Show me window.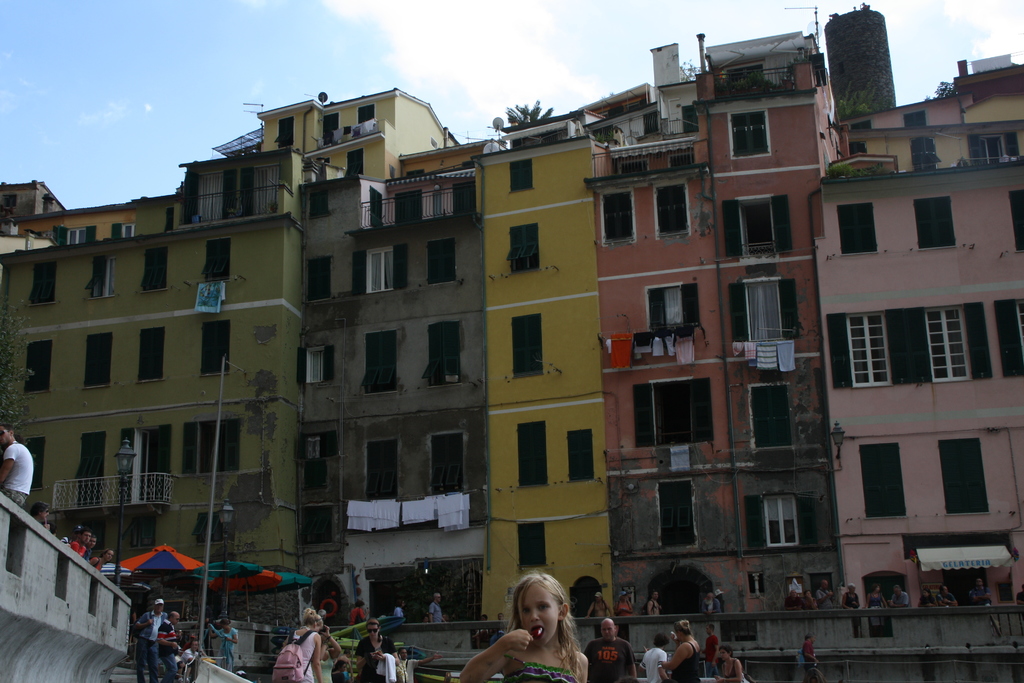
window is here: region(1009, 189, 1023, 254).
